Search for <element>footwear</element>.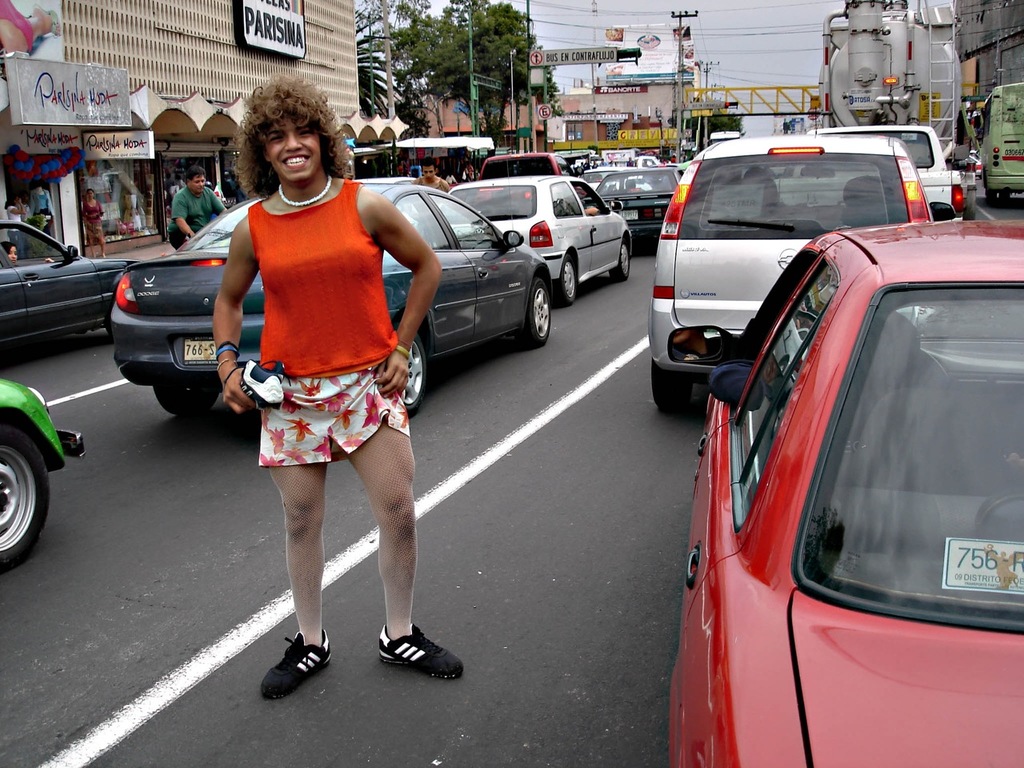
Found at 378, 623, 466, 681.
